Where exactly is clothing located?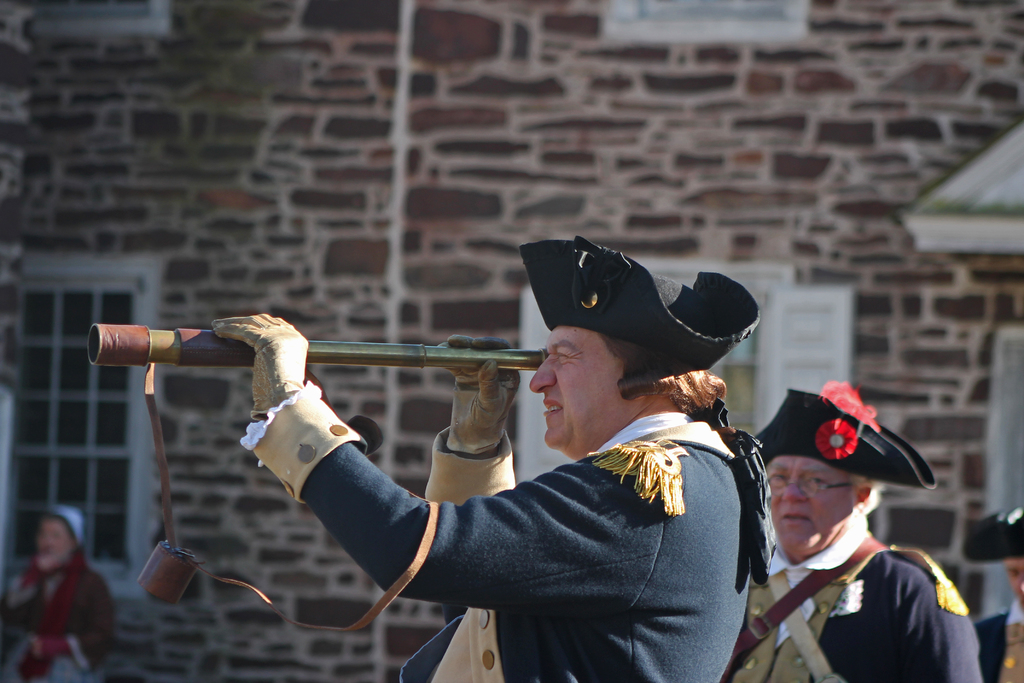
Its bounding box is box(236, 383, 776, 682).
